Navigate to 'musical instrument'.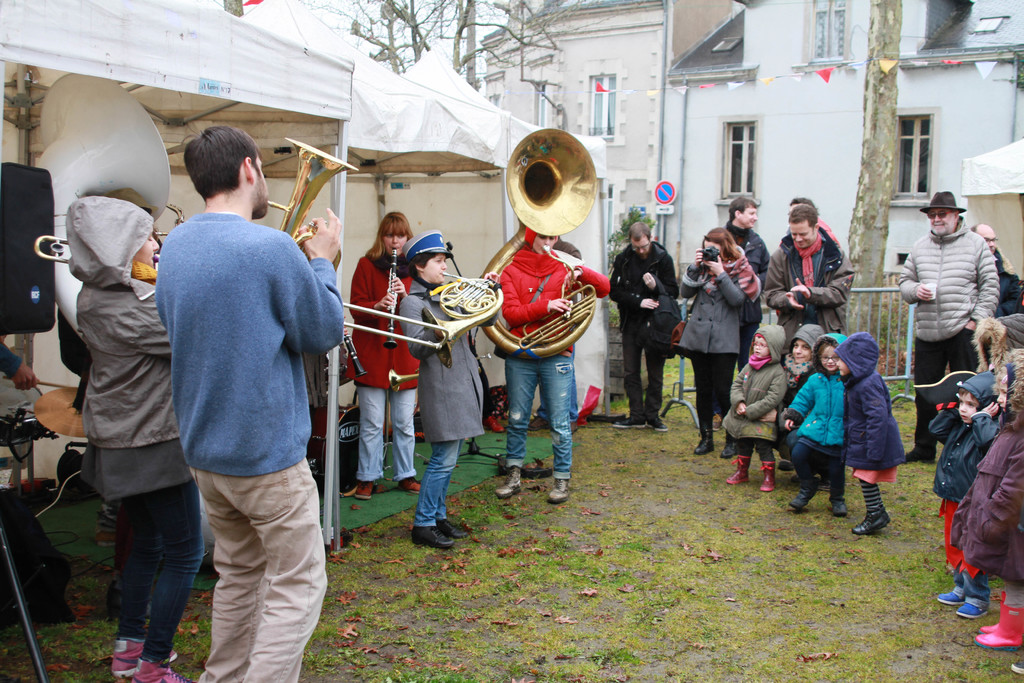
Navigation target: Rect(269, 138, 360, 284).
